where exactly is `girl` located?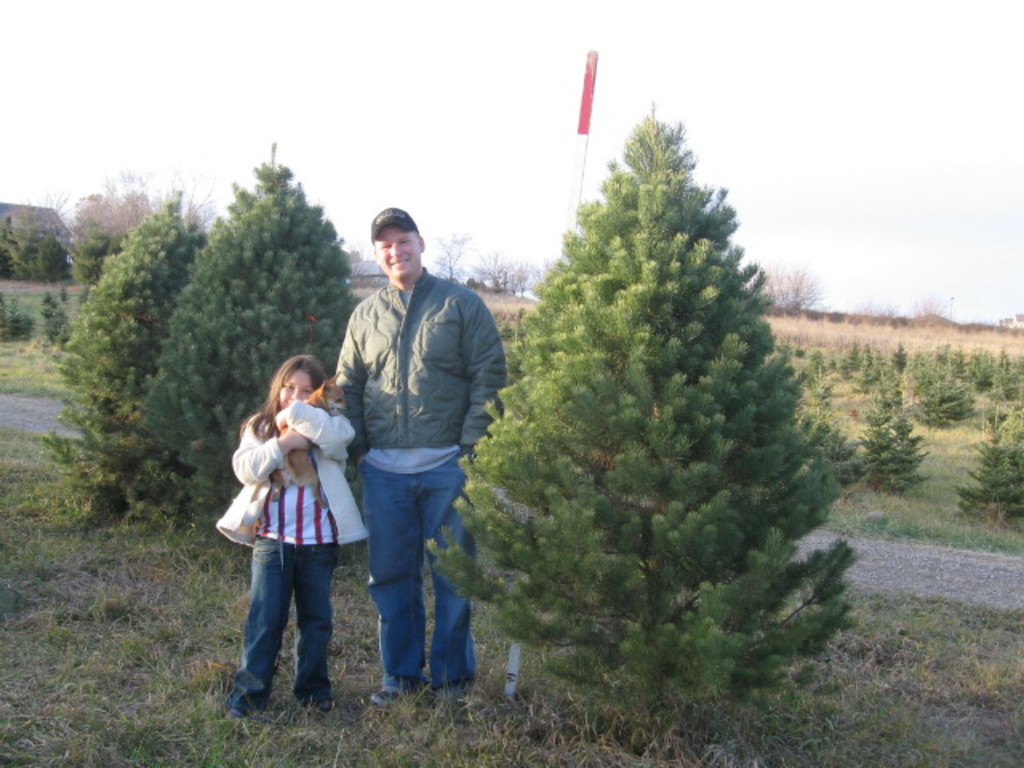
Its bounding box is crop(224, 350, 365, 720).
